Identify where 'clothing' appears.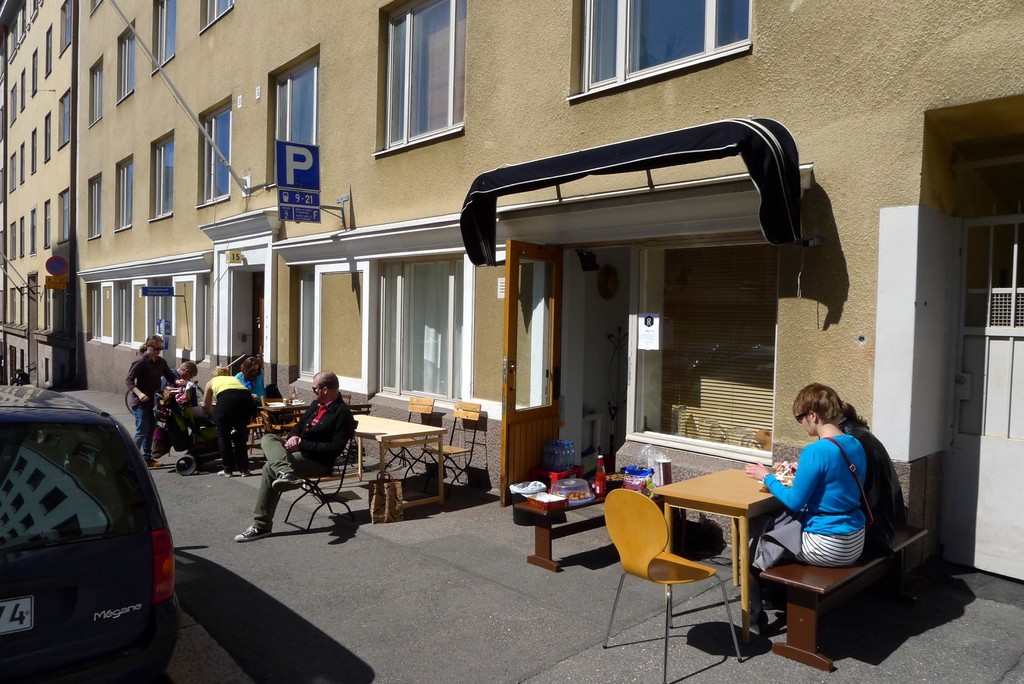
Appears at [161,368,182,393].
